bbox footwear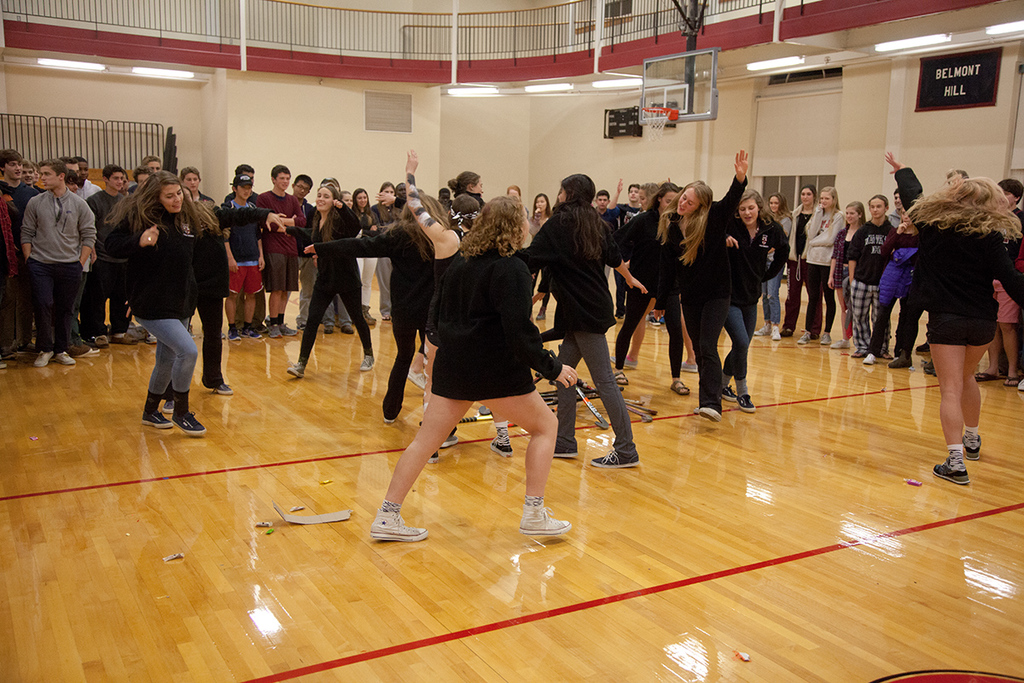
[490, 425, 515, 458]
